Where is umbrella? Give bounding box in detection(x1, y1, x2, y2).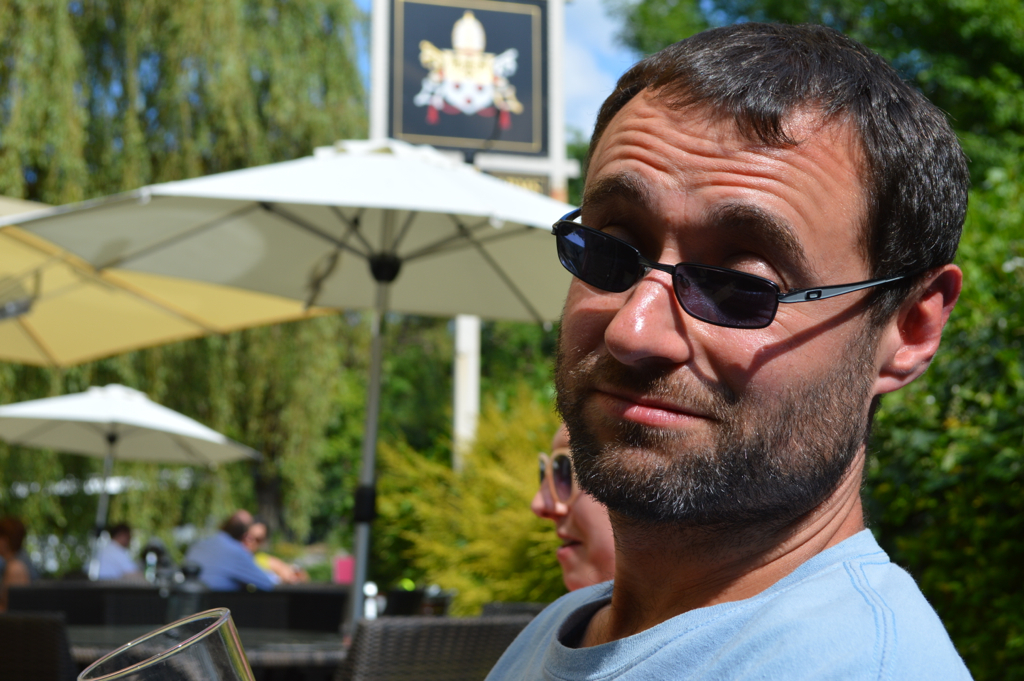
detection(4, 138, 580, 630).
